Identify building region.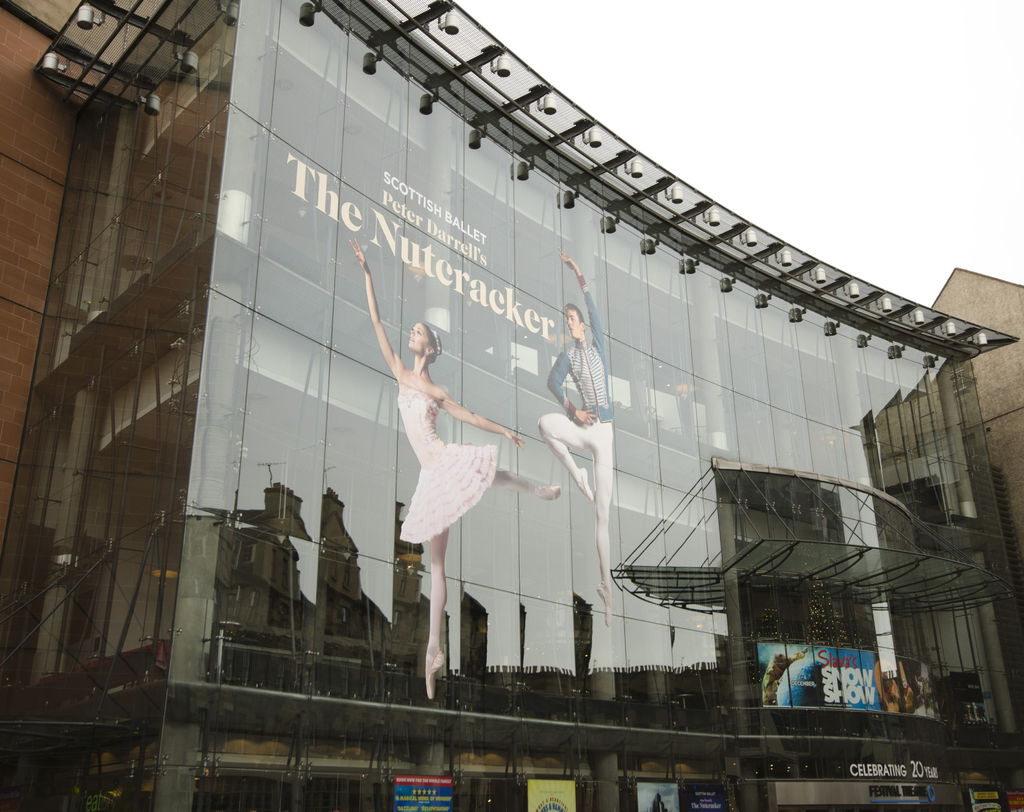
Region: [5,1,1023,811].
